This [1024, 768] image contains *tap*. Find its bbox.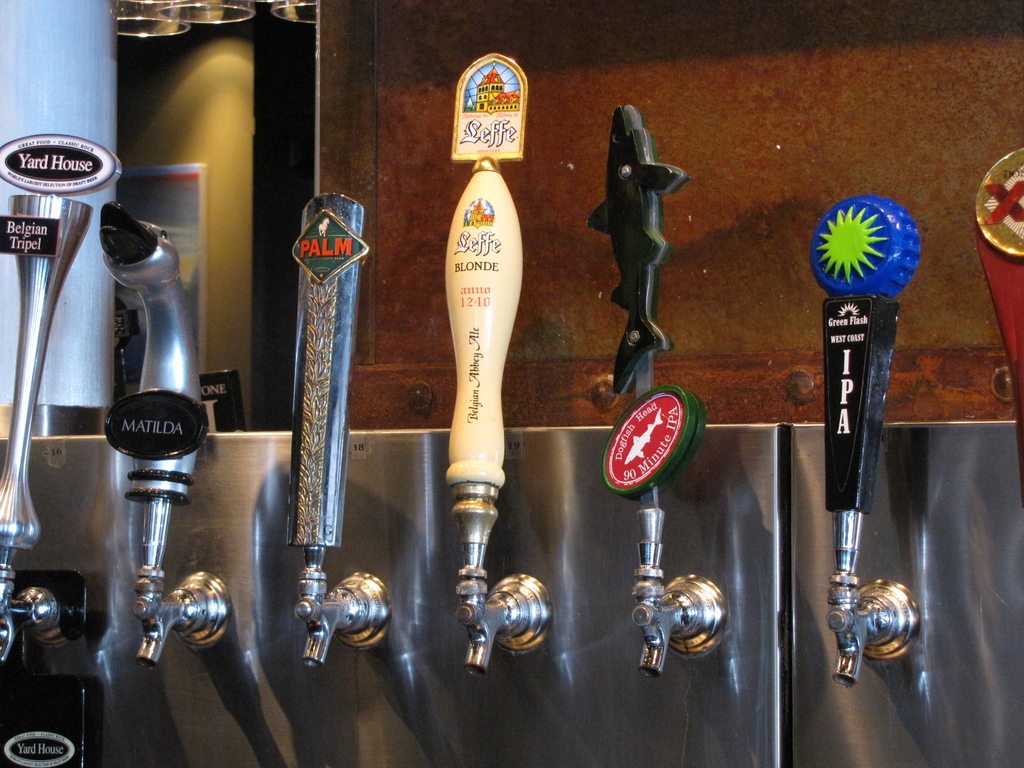
pyautogui.locateOnScreen(282, 188, 399, 676).
